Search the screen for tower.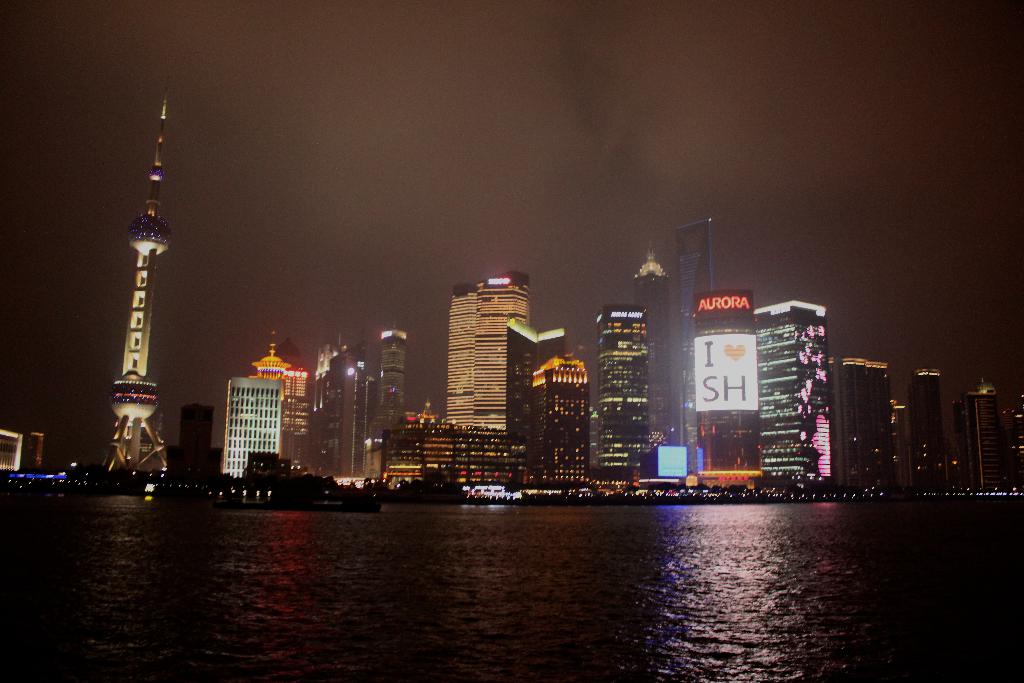
Found at <bbox>219, 373, 279, 491</bbox>.
